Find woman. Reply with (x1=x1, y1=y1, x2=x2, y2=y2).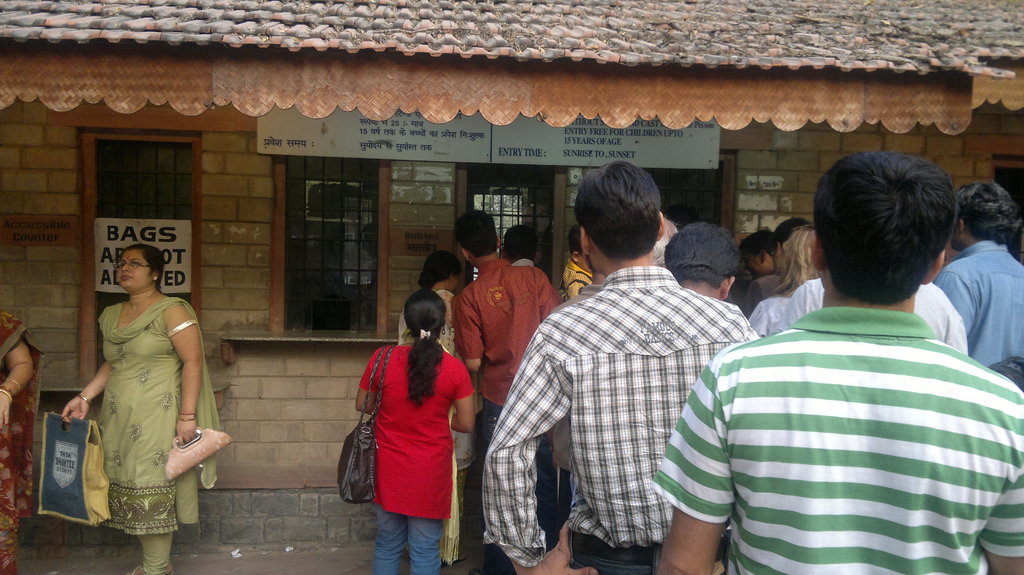
(x1=748, y1=219, x2=815, y2=334).
